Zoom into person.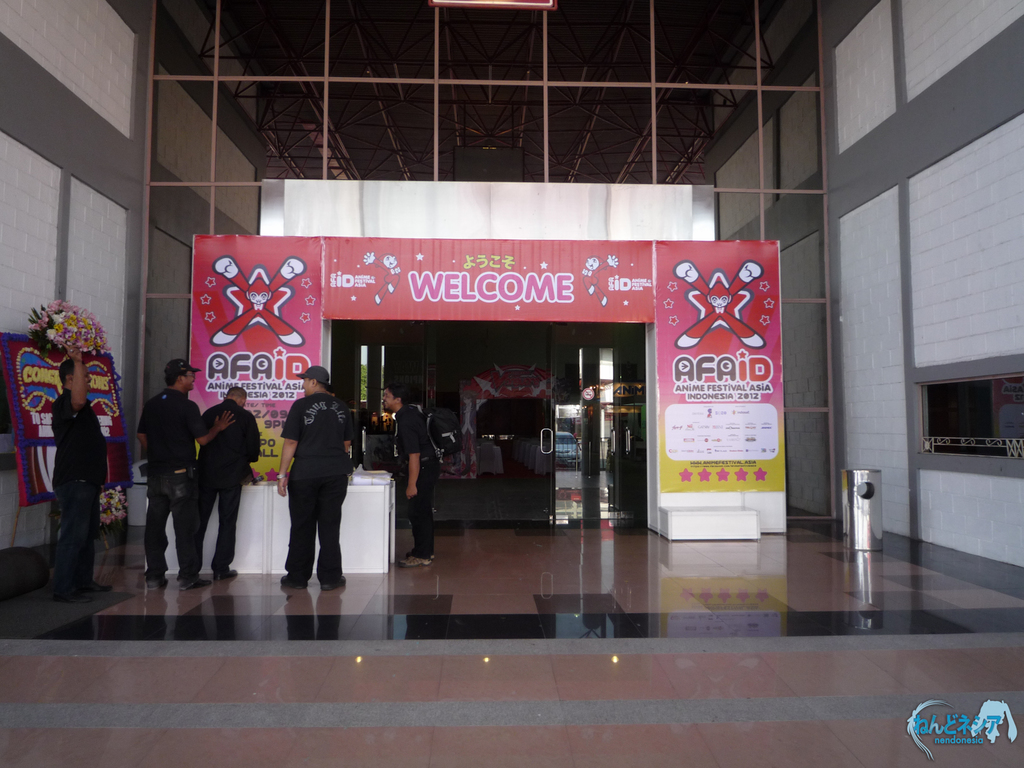
Zoom target: [x1=42, y1=335, x2=120, y2=604].
